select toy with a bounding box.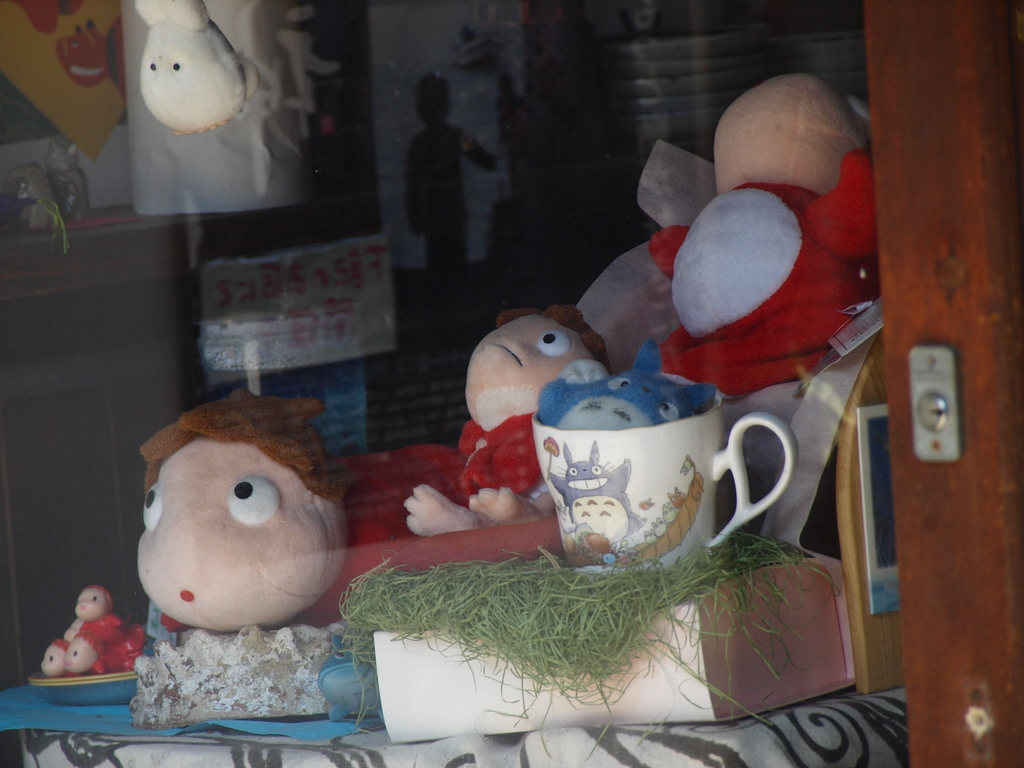
116:405:379:702.
